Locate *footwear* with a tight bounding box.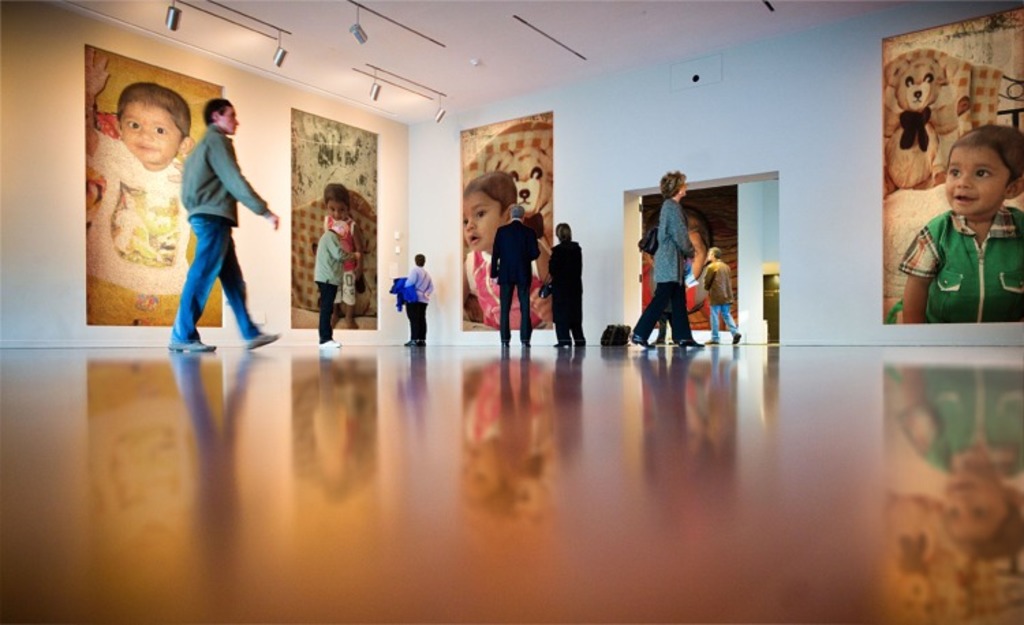
pyautogui.locateOnScreen(242, 330, 280, 355).
